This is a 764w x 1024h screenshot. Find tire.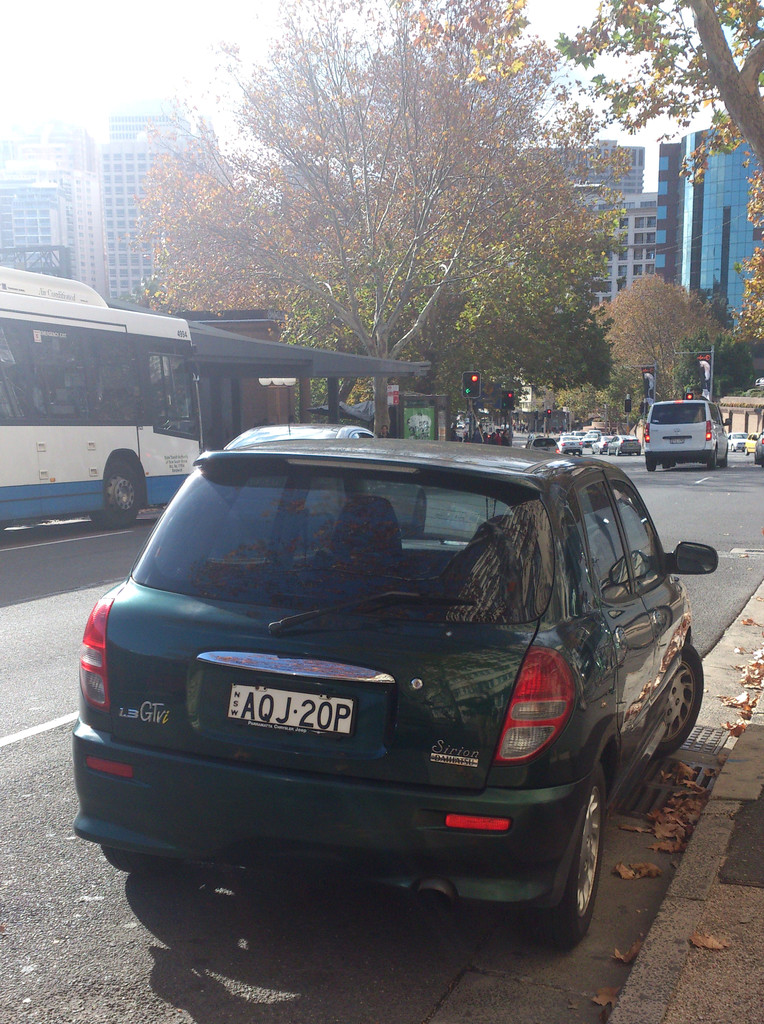
Bounding box: 95, 460, 167, 526.
